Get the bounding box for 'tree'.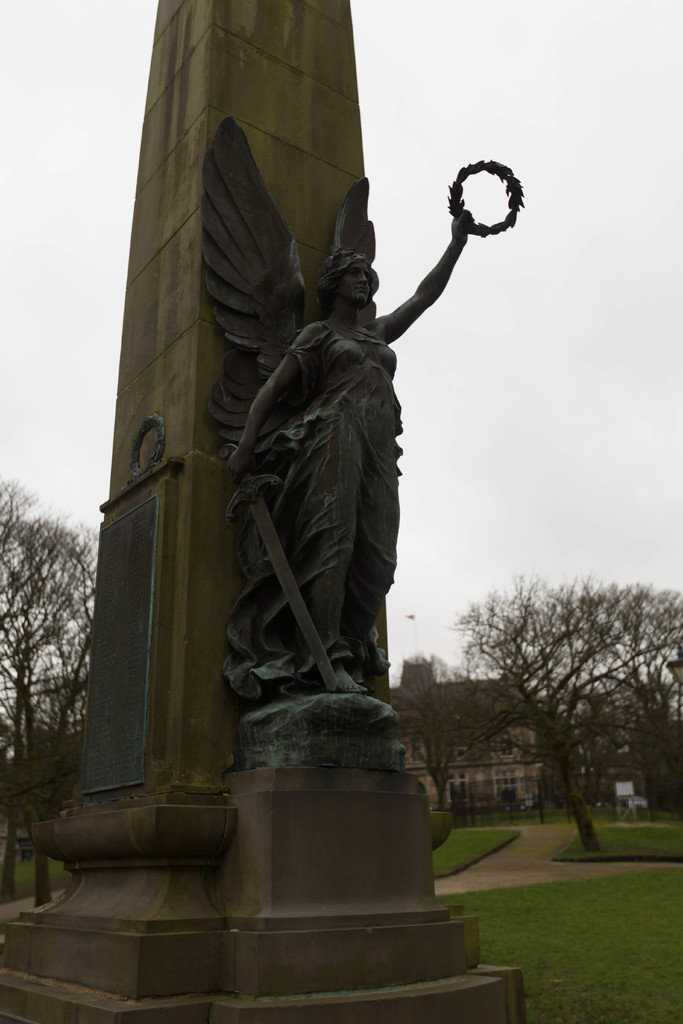
432, 547, 661, 843.
